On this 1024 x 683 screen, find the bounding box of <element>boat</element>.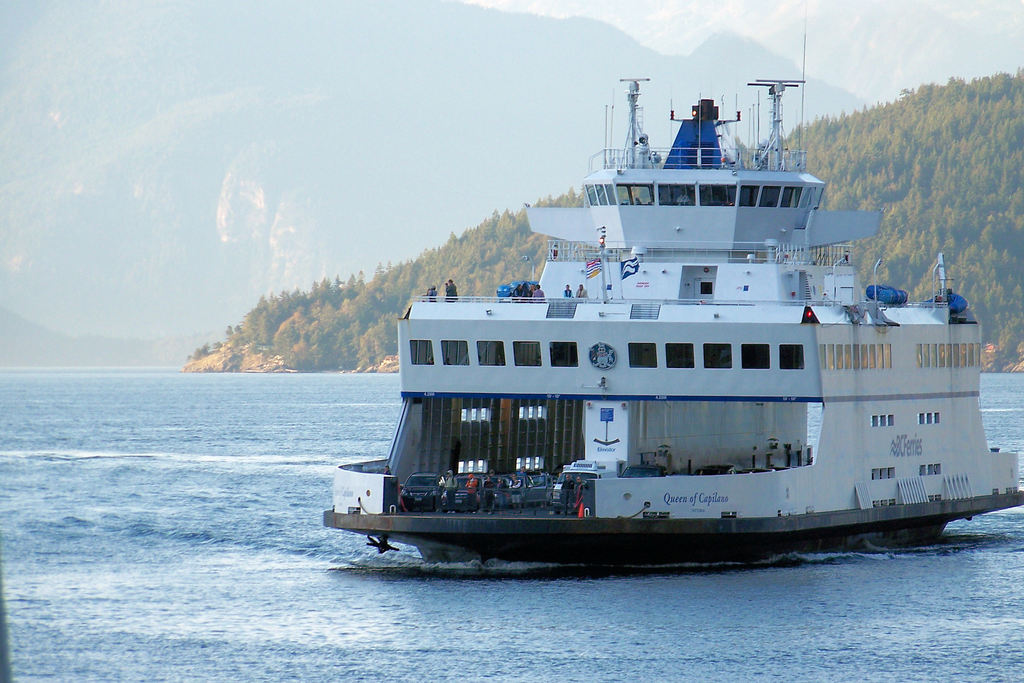
Bounding box: <box>335,53,1023,563</box>.
